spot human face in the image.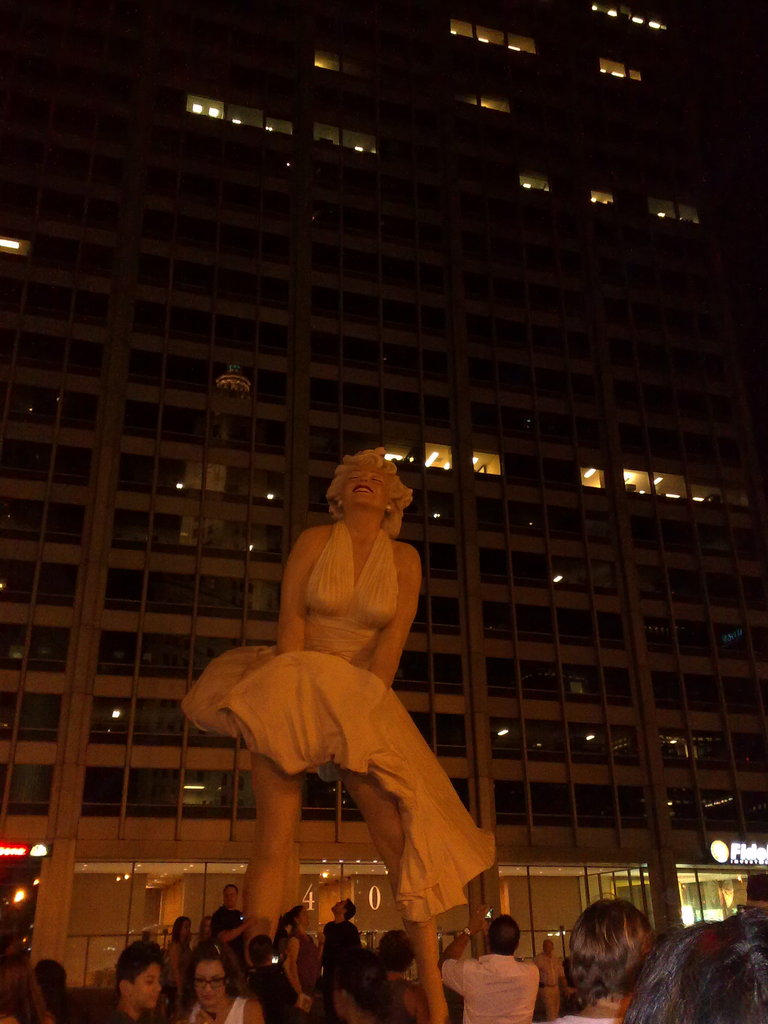
human face found at 133, 963, 161, 1010.
